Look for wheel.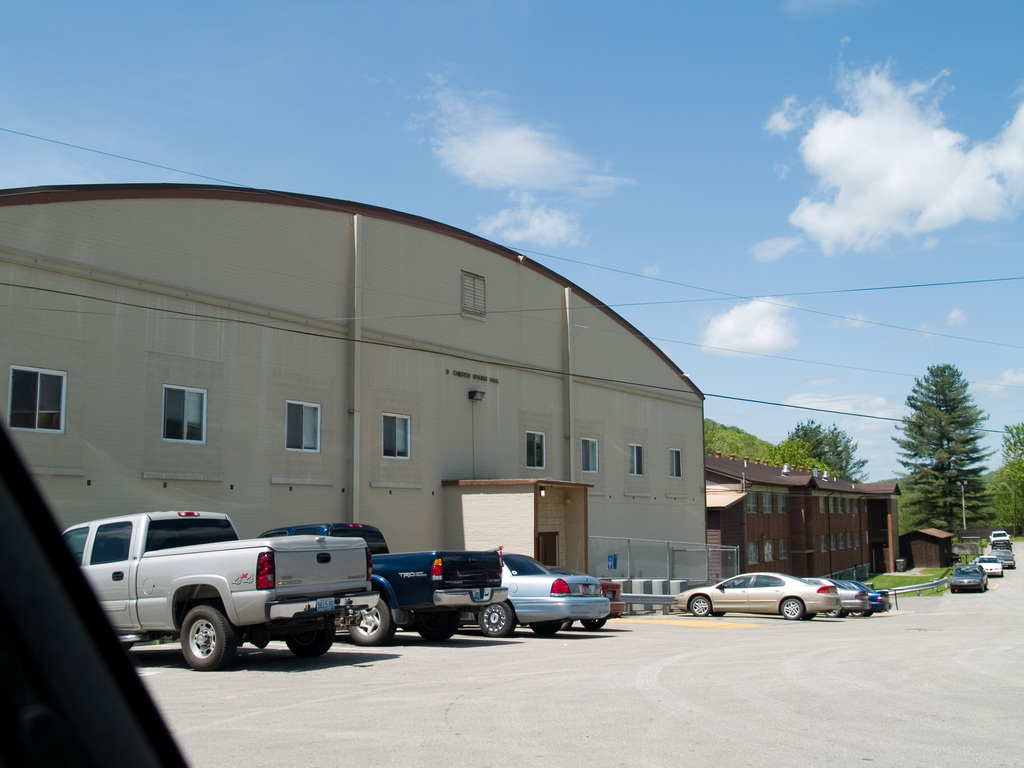
Found: 477, 602, 513, 637.
